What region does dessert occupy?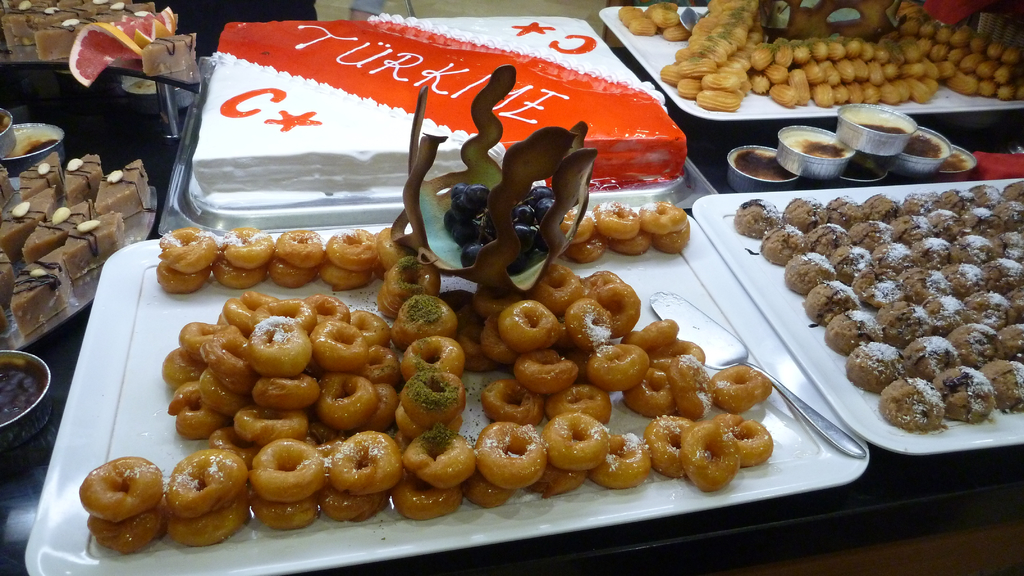
324:436:396:488.
